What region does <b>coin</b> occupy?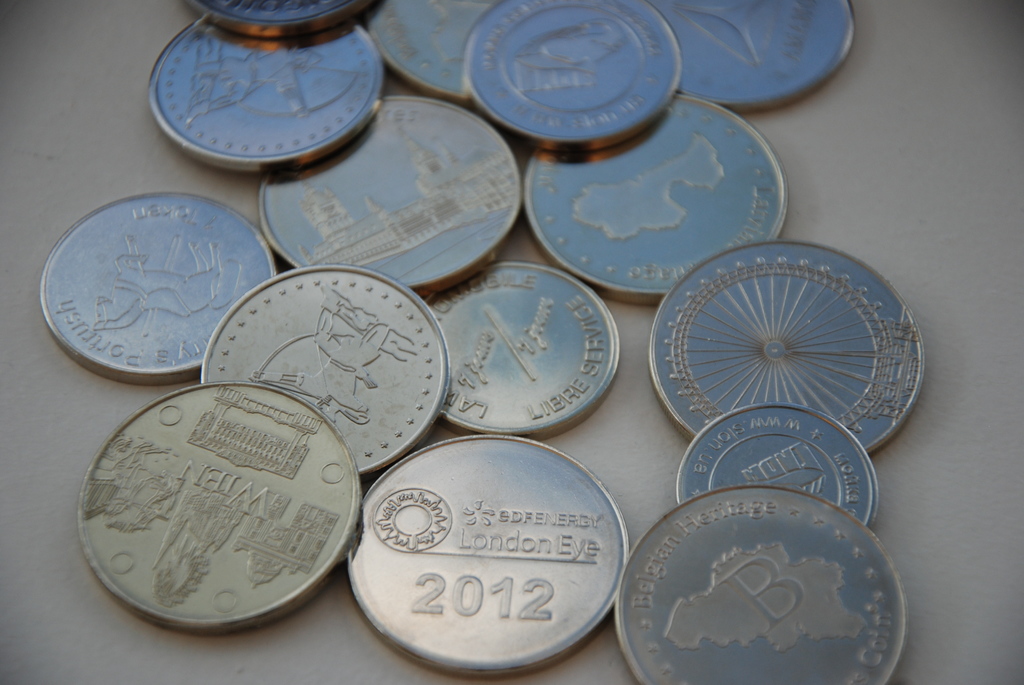
rect(254, 94, 522, 299).
